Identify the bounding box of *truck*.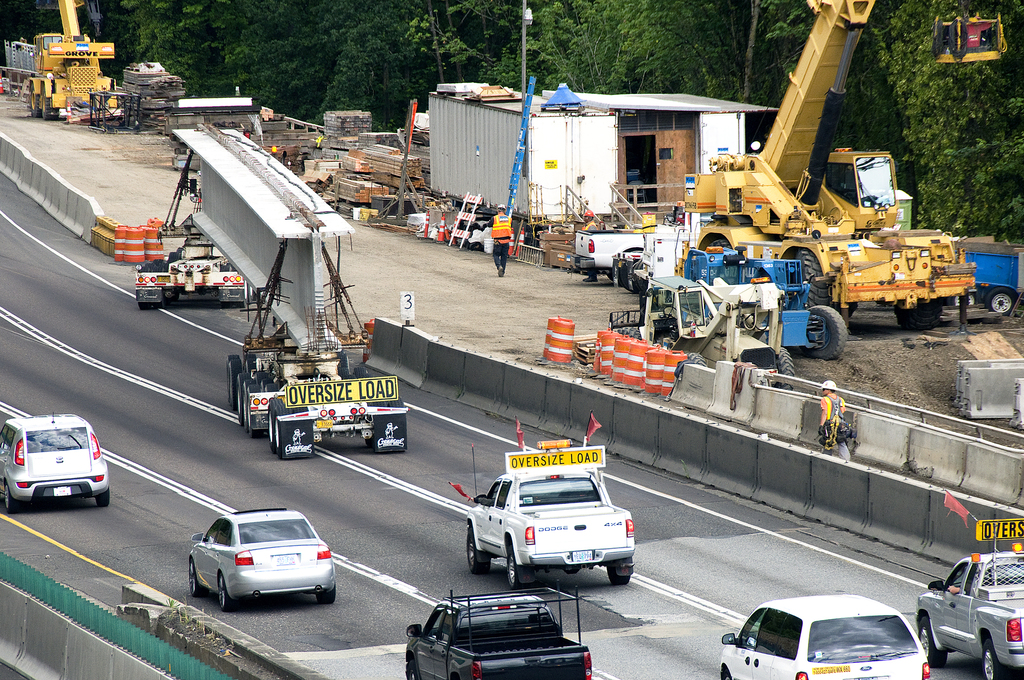
<region>226, 320, 420, 465</region>.
